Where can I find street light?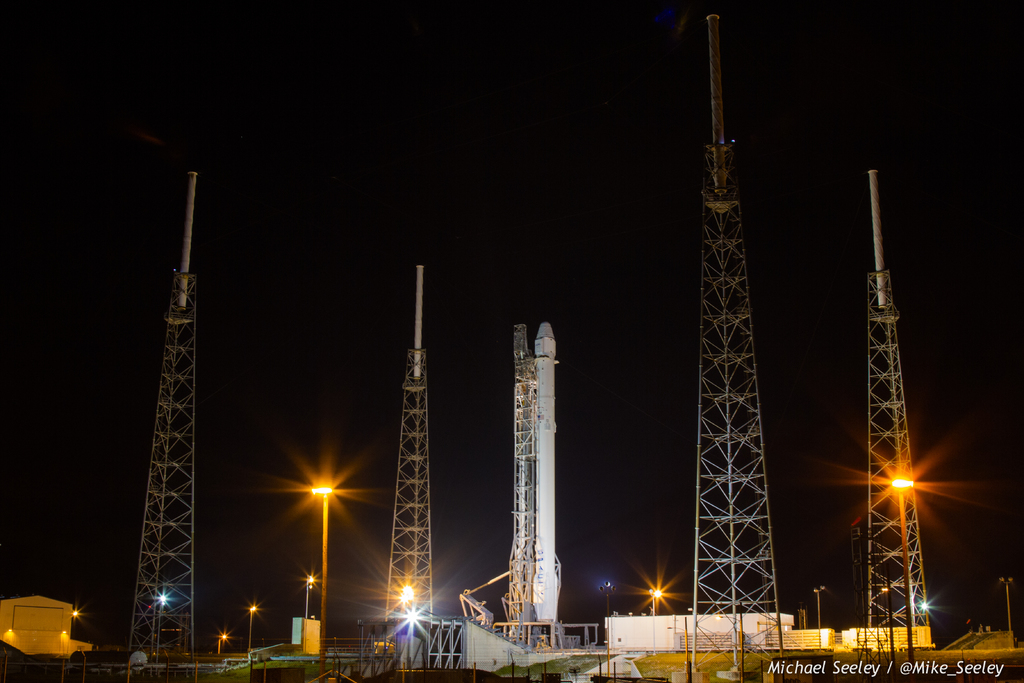
You can find it at select_region(306, 478, 333, 675).
